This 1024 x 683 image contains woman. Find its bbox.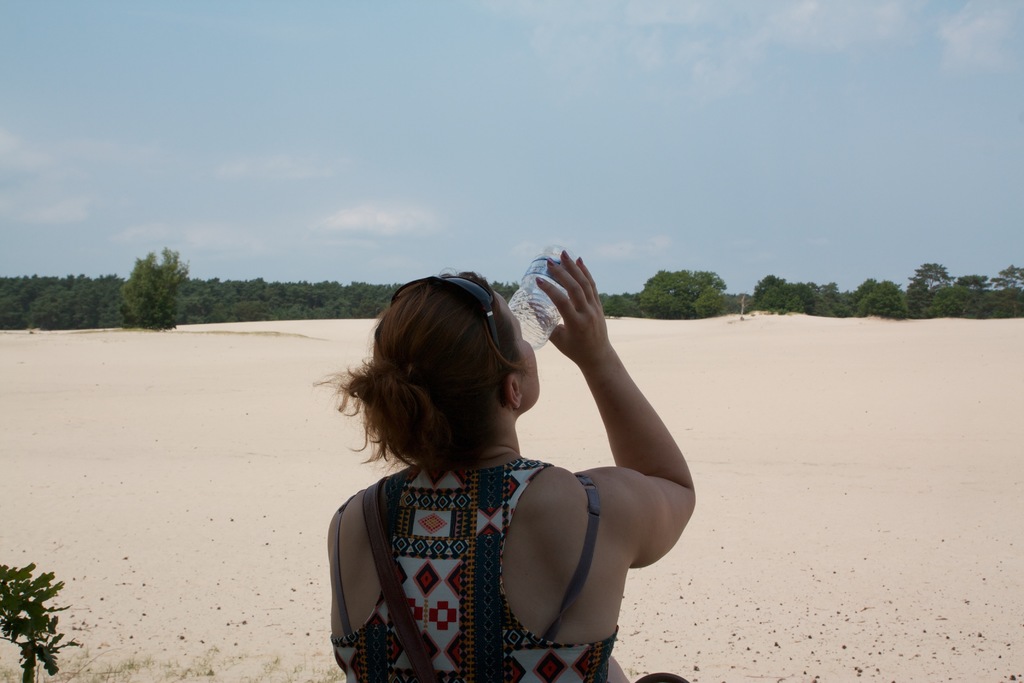
<bbox>317, 240, 710, 682</bbox>.
